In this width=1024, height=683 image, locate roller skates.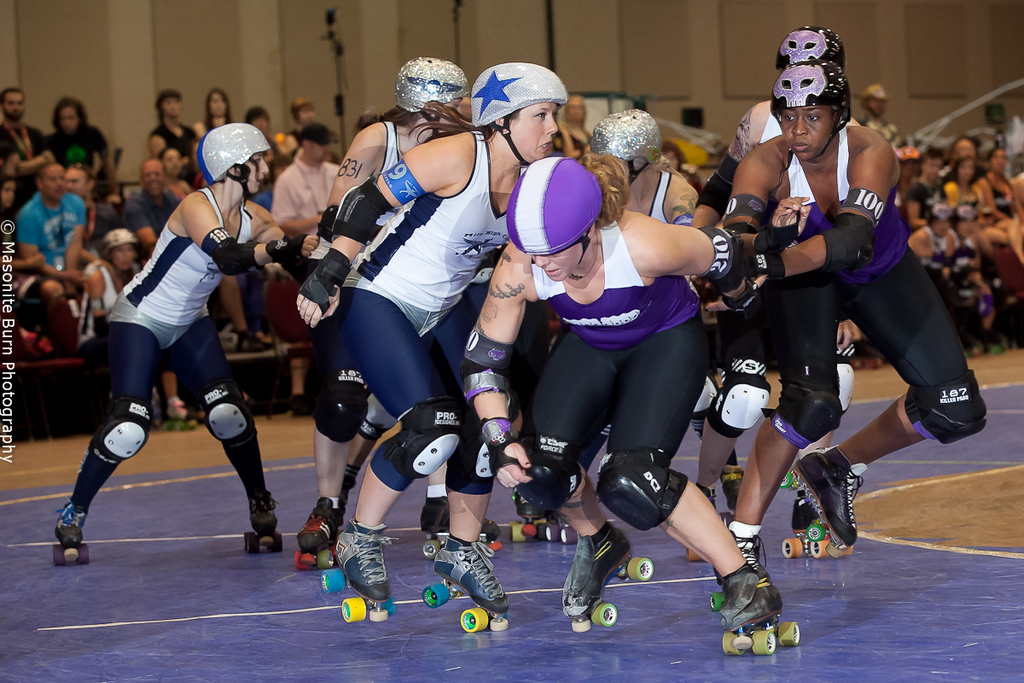
Bounding box: x1=422, y1=531, x2=511, y2=635.
